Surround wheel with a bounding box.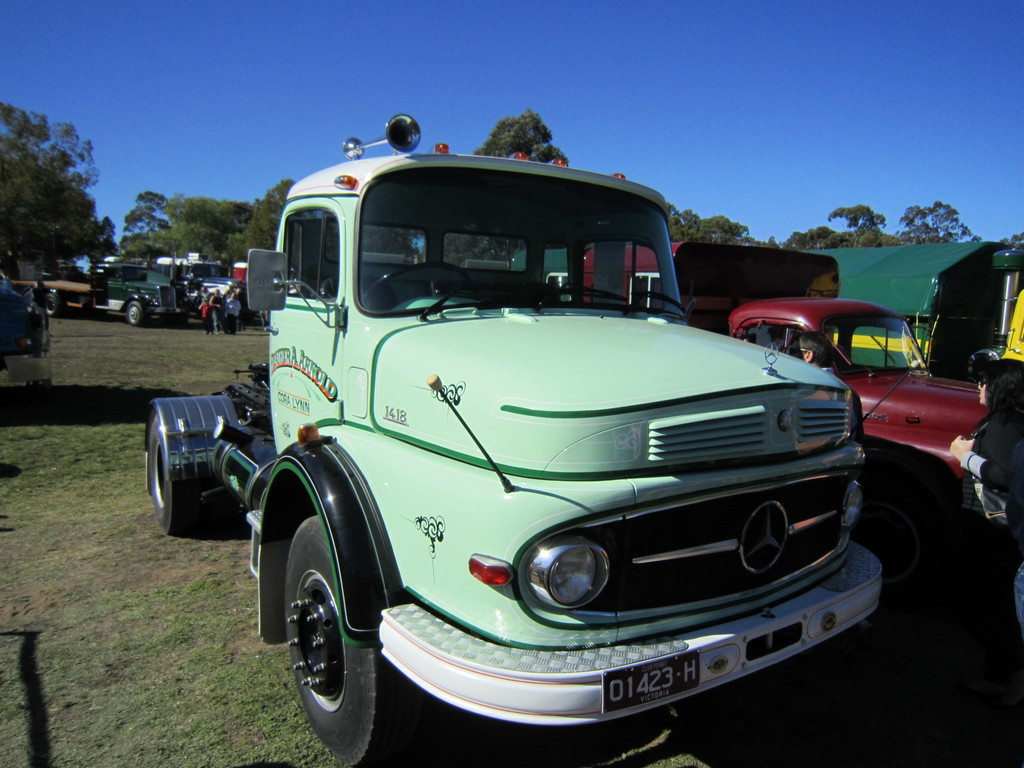
bbox=[284, 516, 408, 764].
